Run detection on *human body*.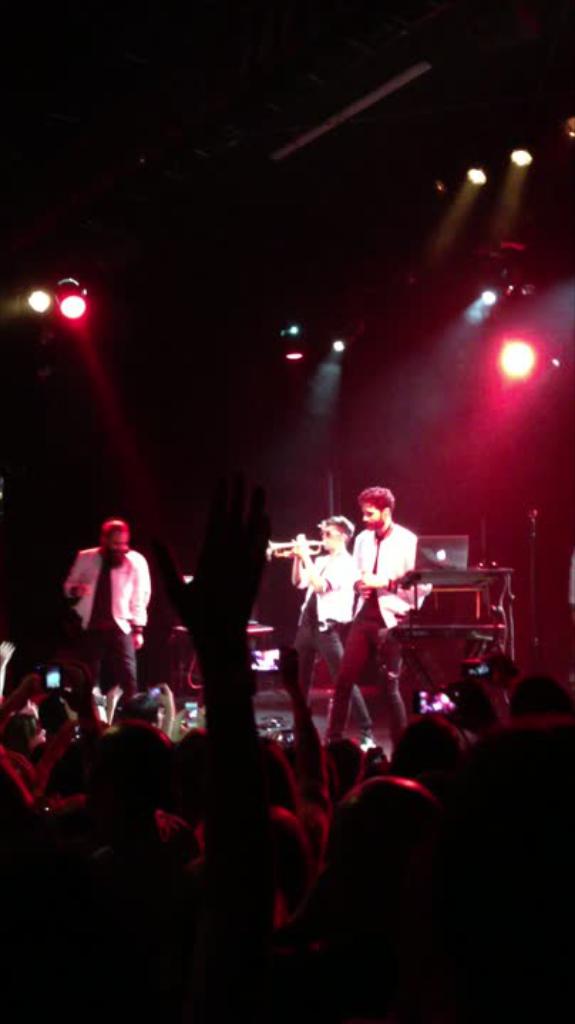
Result: {"x1": 286, "y1": 540, "x2": 384, "y2": 724}.
